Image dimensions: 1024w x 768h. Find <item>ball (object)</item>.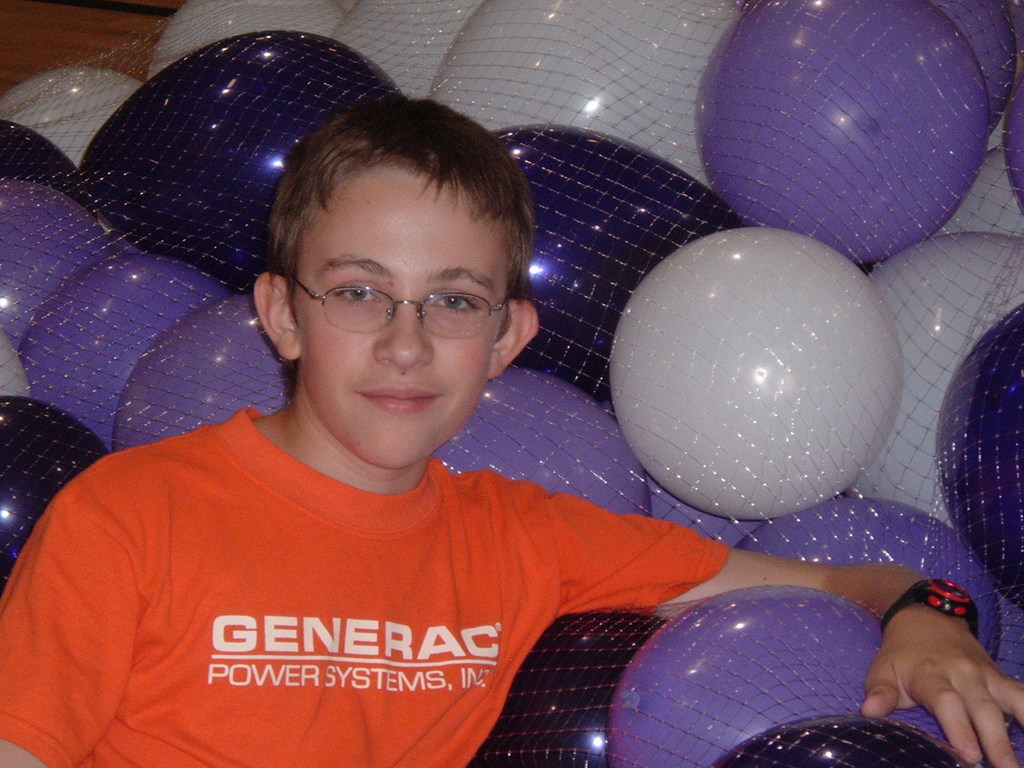
0,398,111,599.
